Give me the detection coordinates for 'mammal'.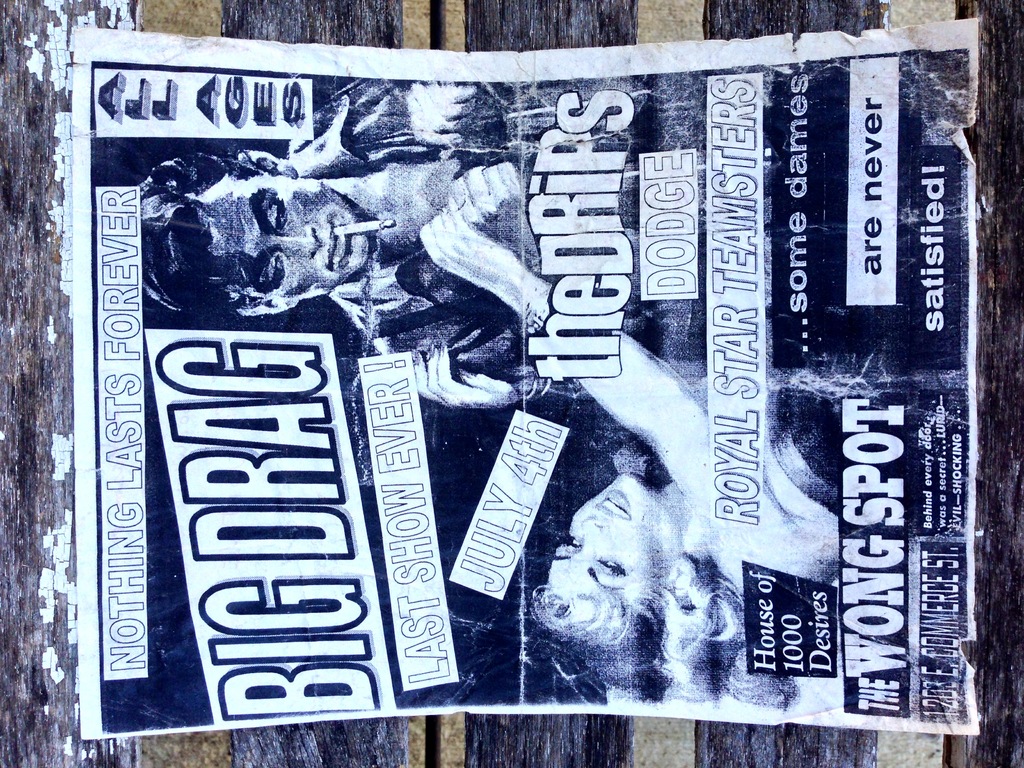
<bbox>418, 199, 862, 701</bbox>.
